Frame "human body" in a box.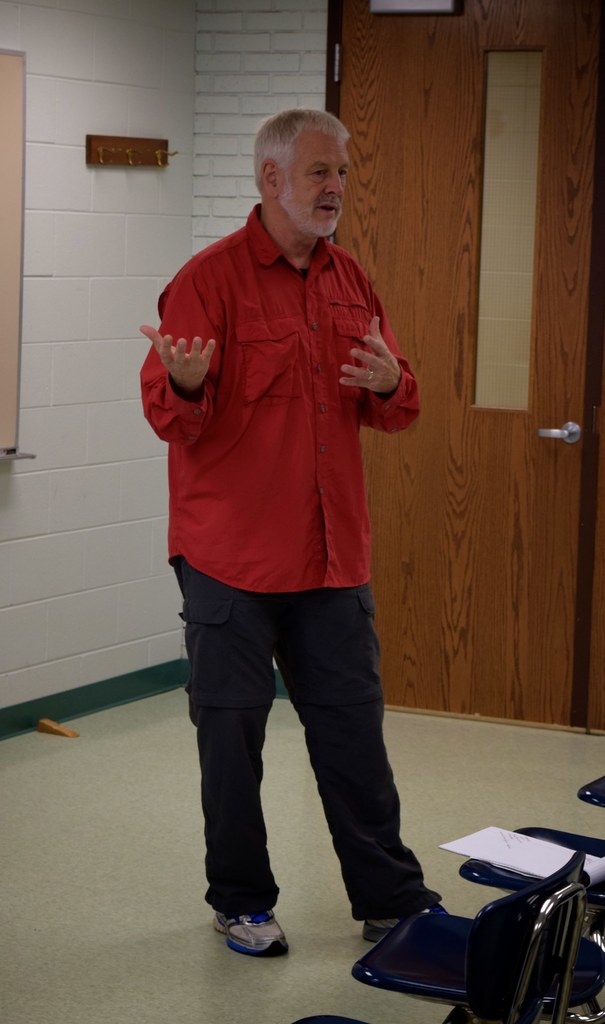
<region>130, 102, 452, 966</region>.
